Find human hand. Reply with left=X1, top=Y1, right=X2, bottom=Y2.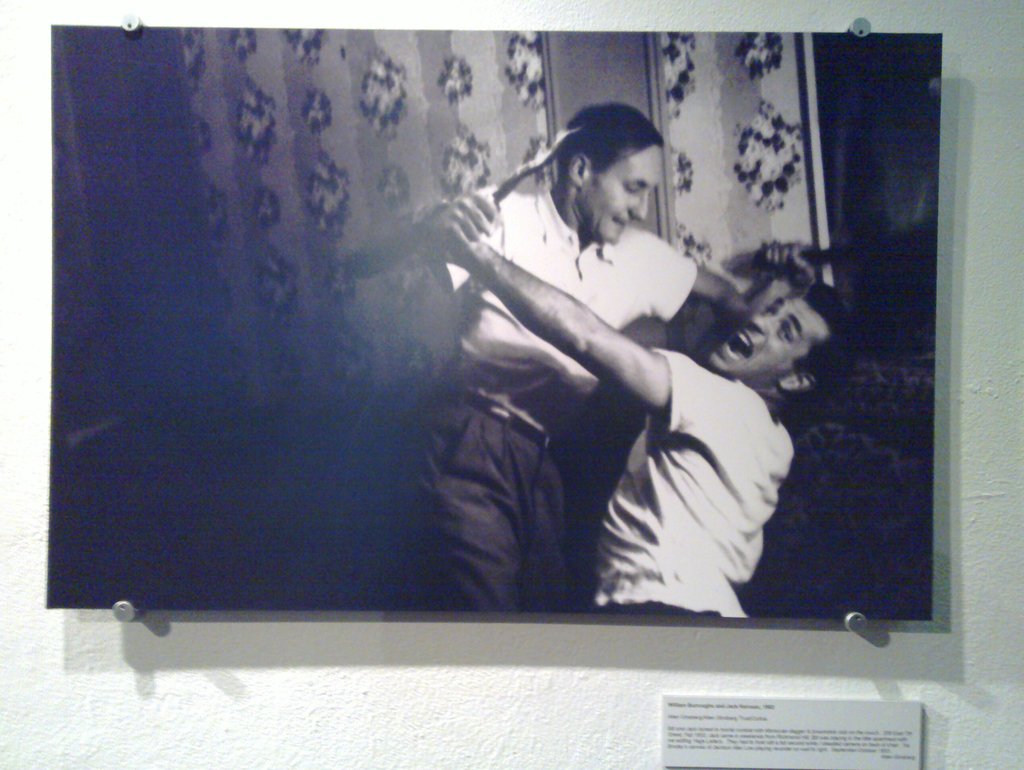
left=435, top=188, right=503, bottom=260.
